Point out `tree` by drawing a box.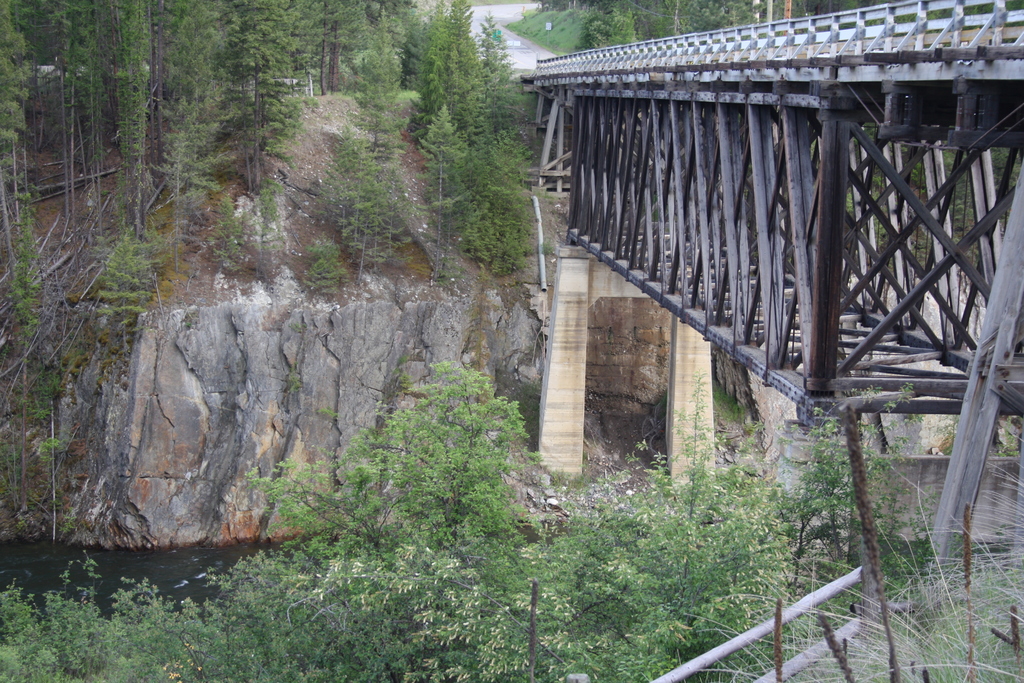
[436,110,544,283].
